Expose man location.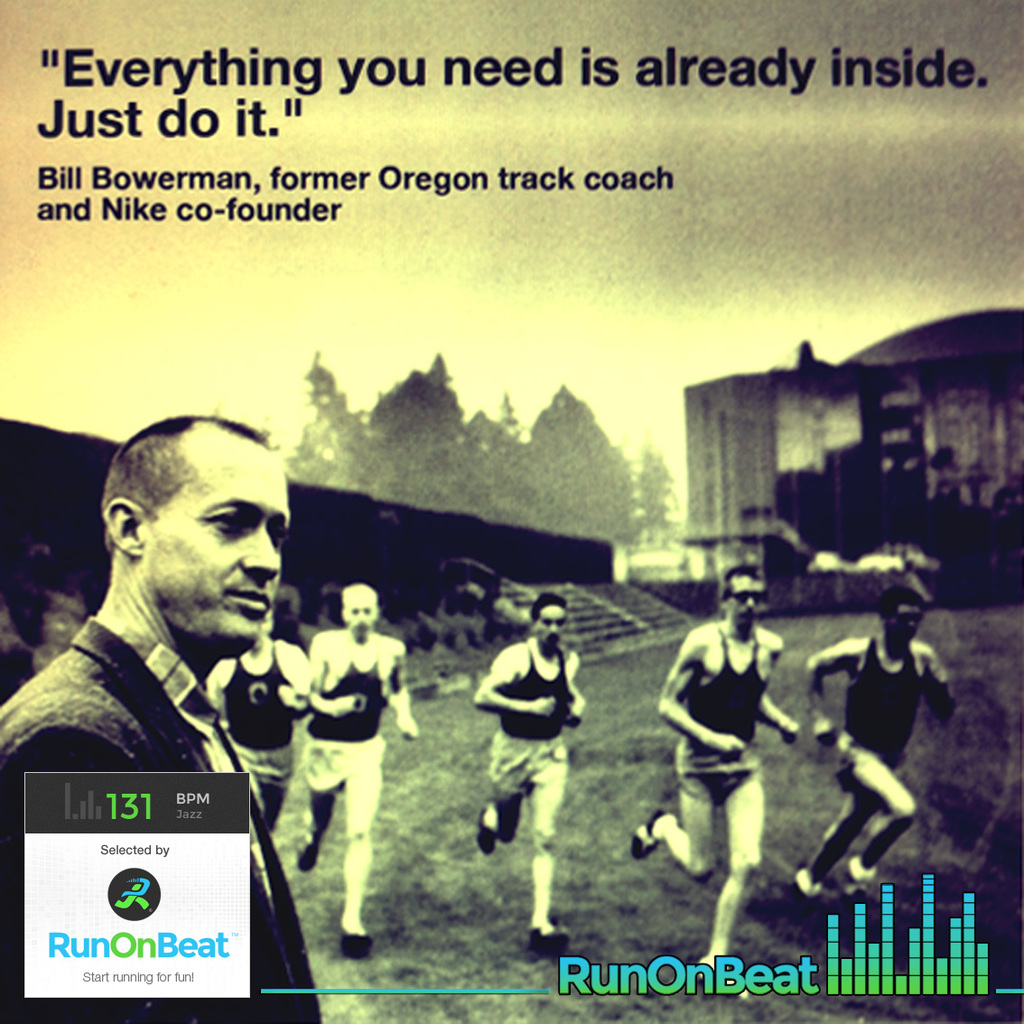
Exposed at (628,570,799,973).
